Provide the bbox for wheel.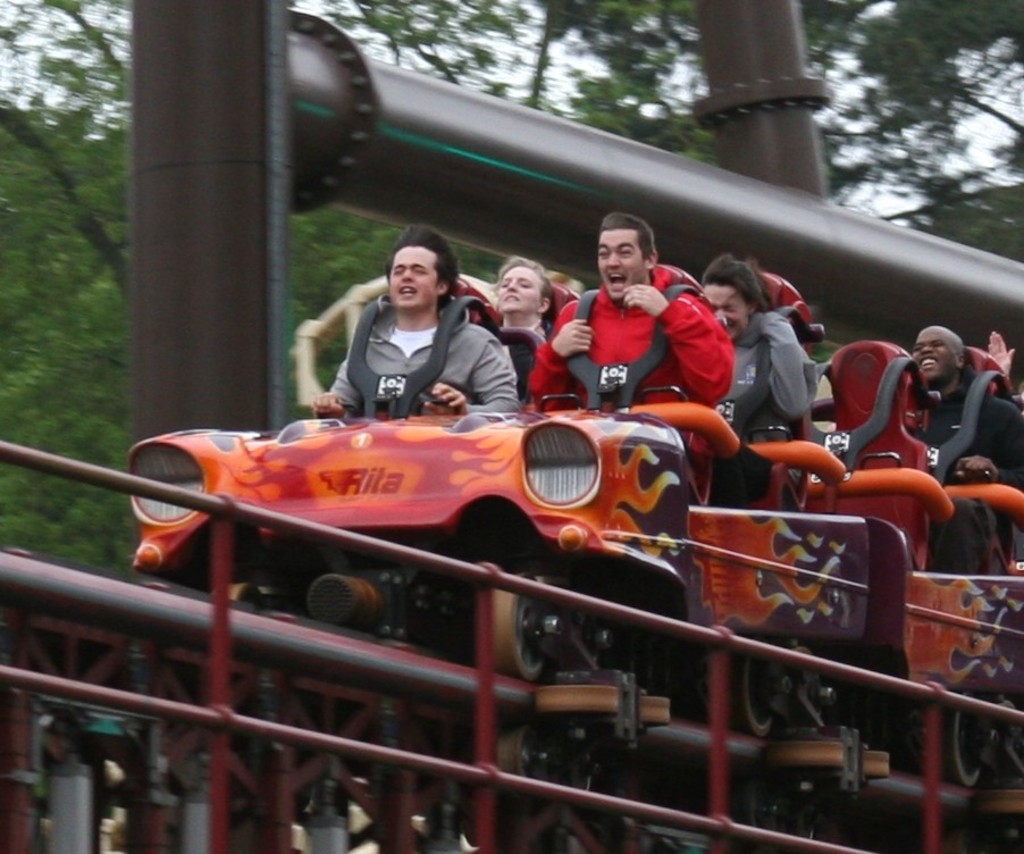
crop(947, 706, 991, 784).
